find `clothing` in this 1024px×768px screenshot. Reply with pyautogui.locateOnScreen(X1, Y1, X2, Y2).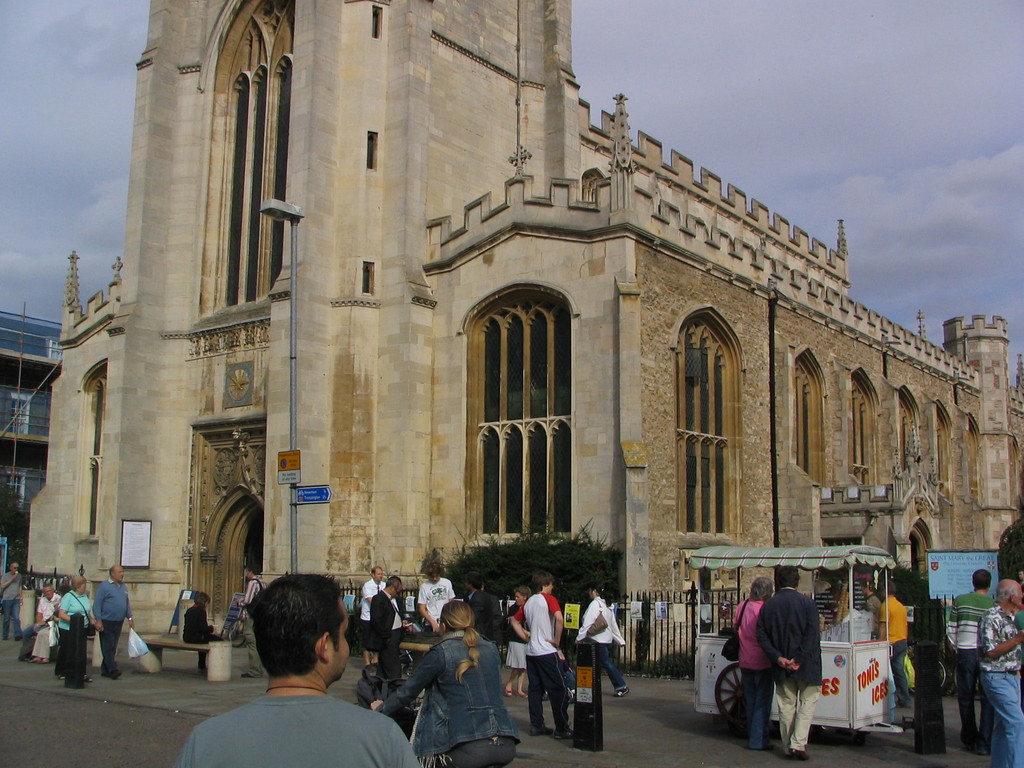
pyautogui.locateOnScreen(240, 577, 264, 678).
